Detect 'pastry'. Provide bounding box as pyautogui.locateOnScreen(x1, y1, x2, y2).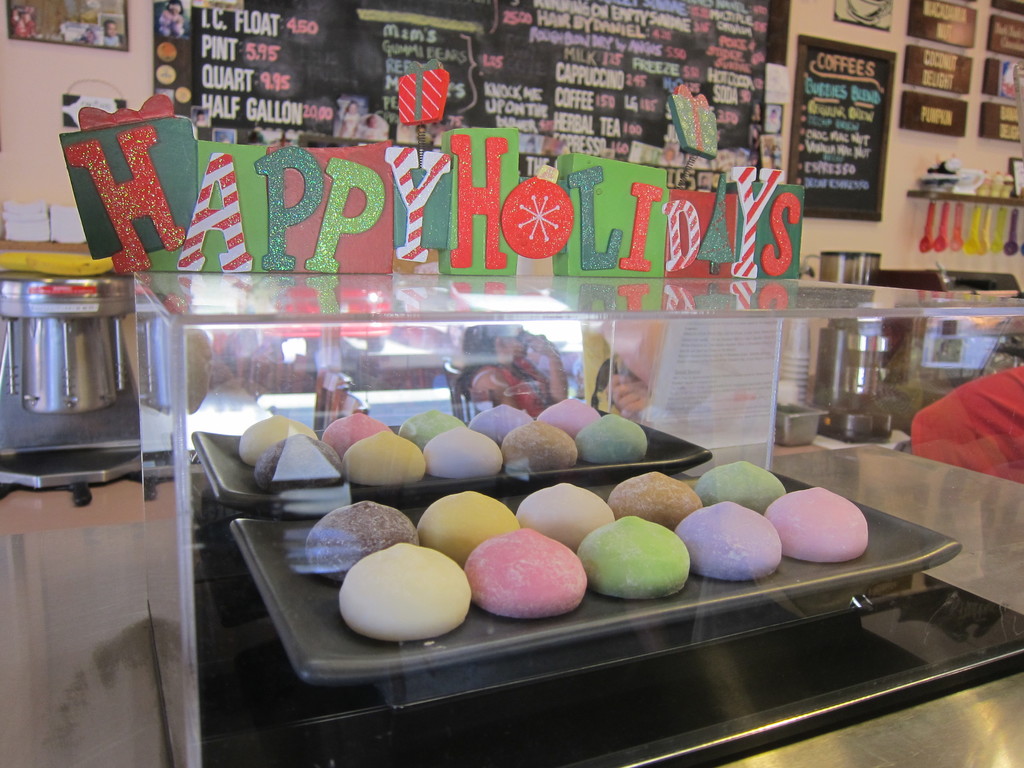
pyautogui.locateOnScreen(764, 490, 870, 564).
